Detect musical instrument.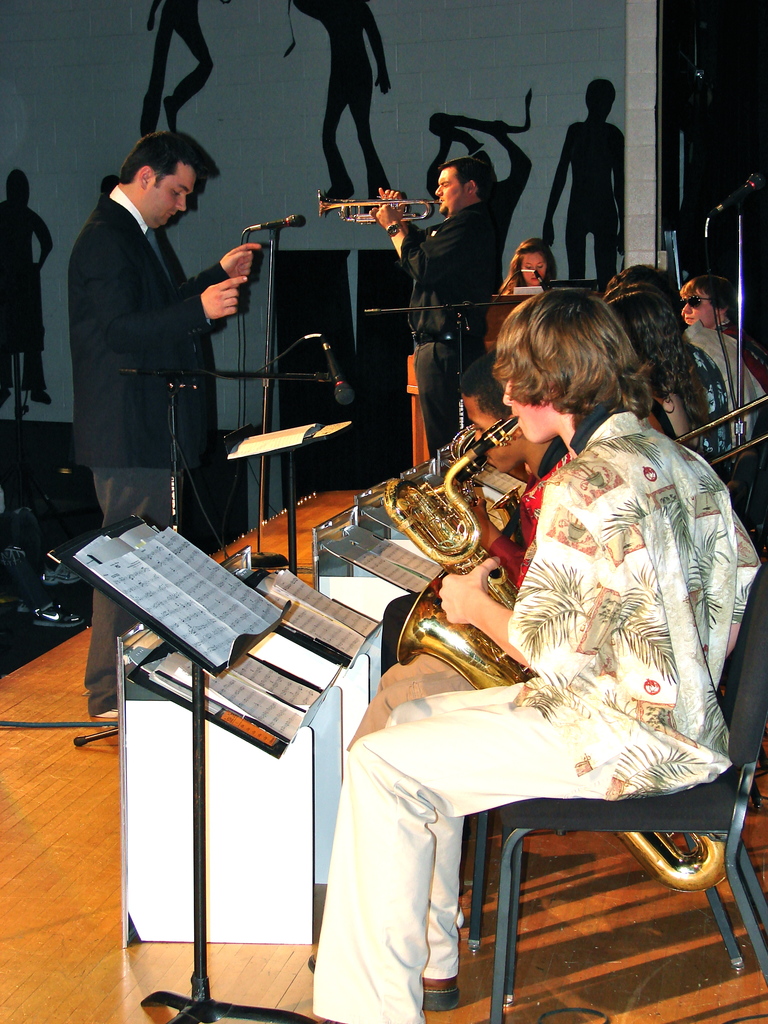
Detected at [317,186,439,228].
